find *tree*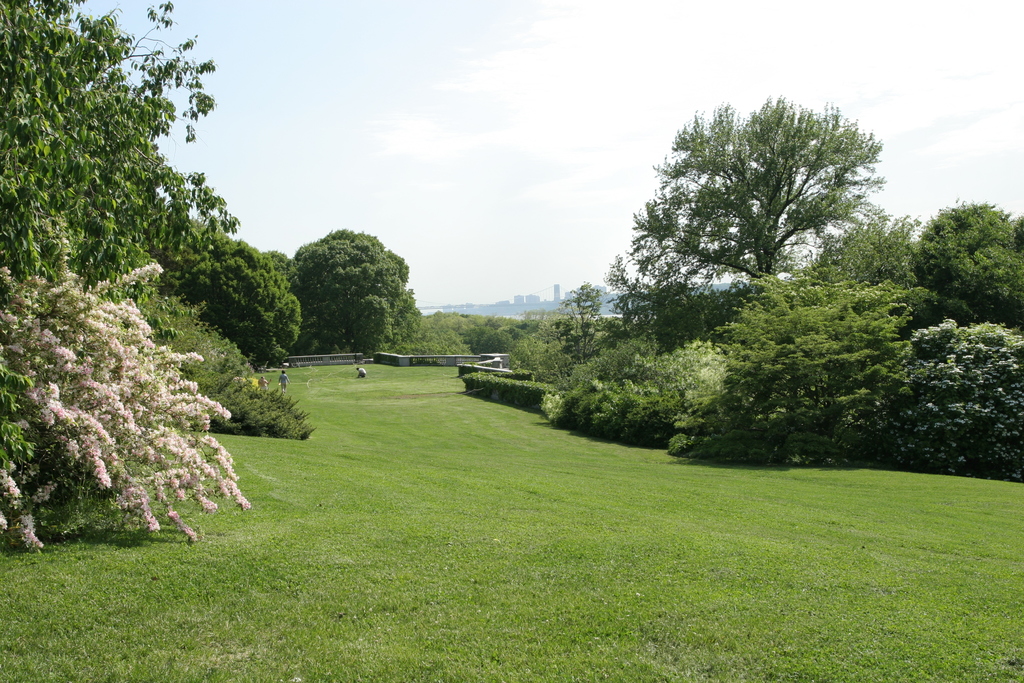
134,228,312,367
